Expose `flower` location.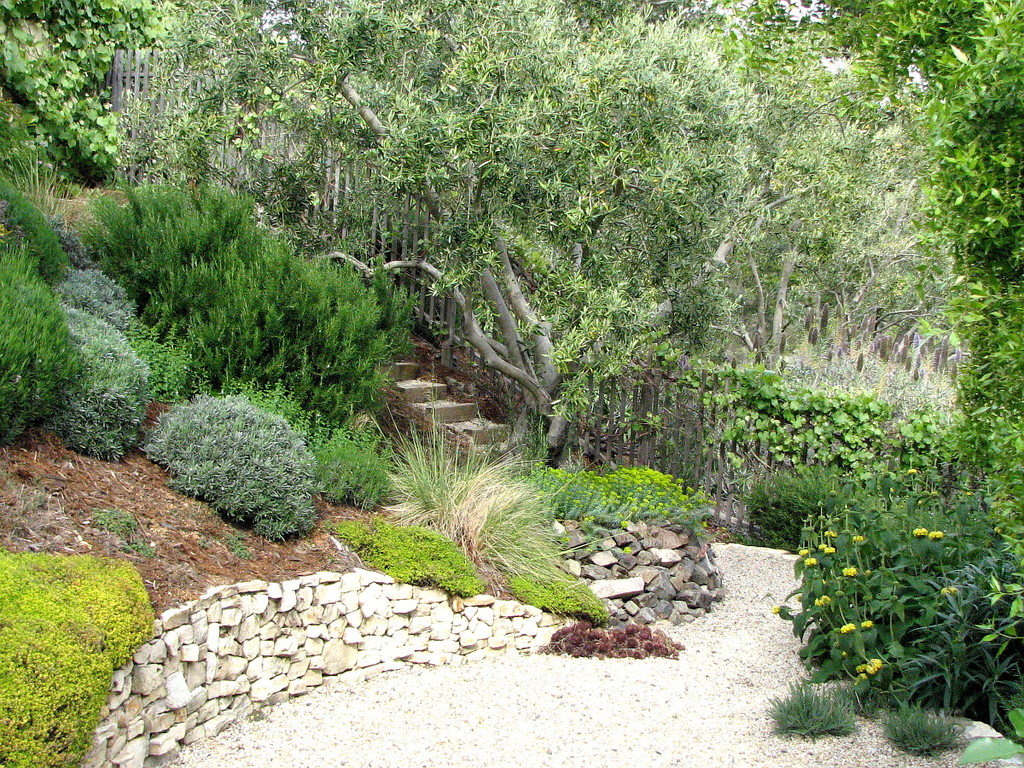
Exposed at crop(856, 672, 873, 688).
